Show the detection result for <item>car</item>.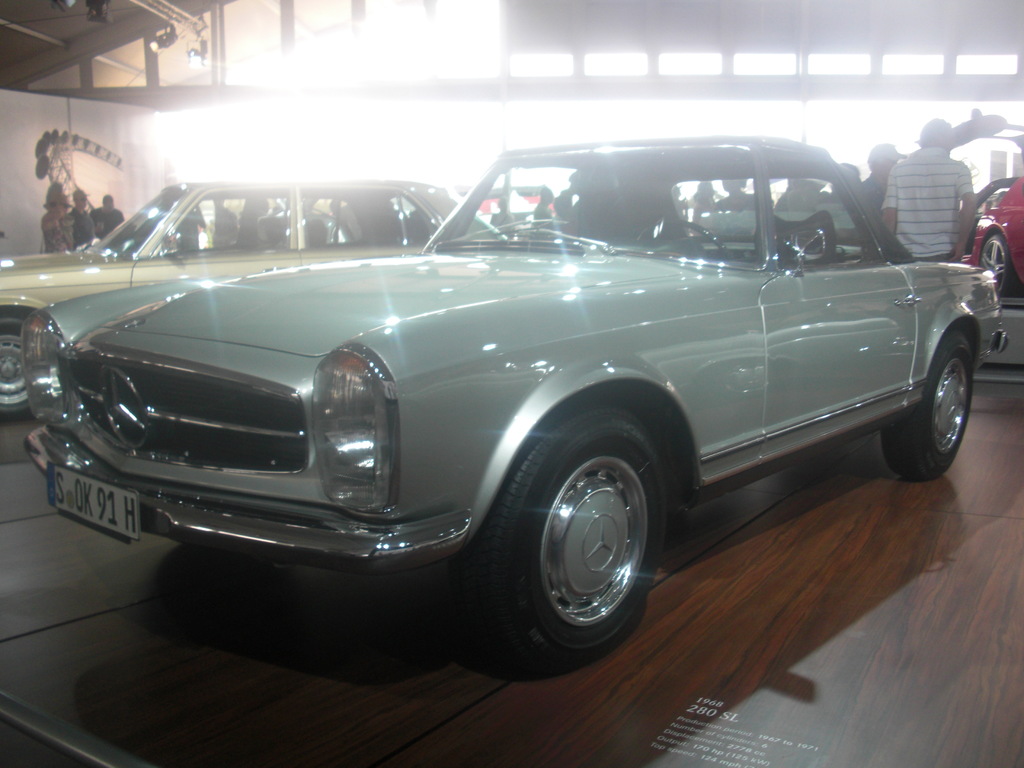
28:131:999:667.
